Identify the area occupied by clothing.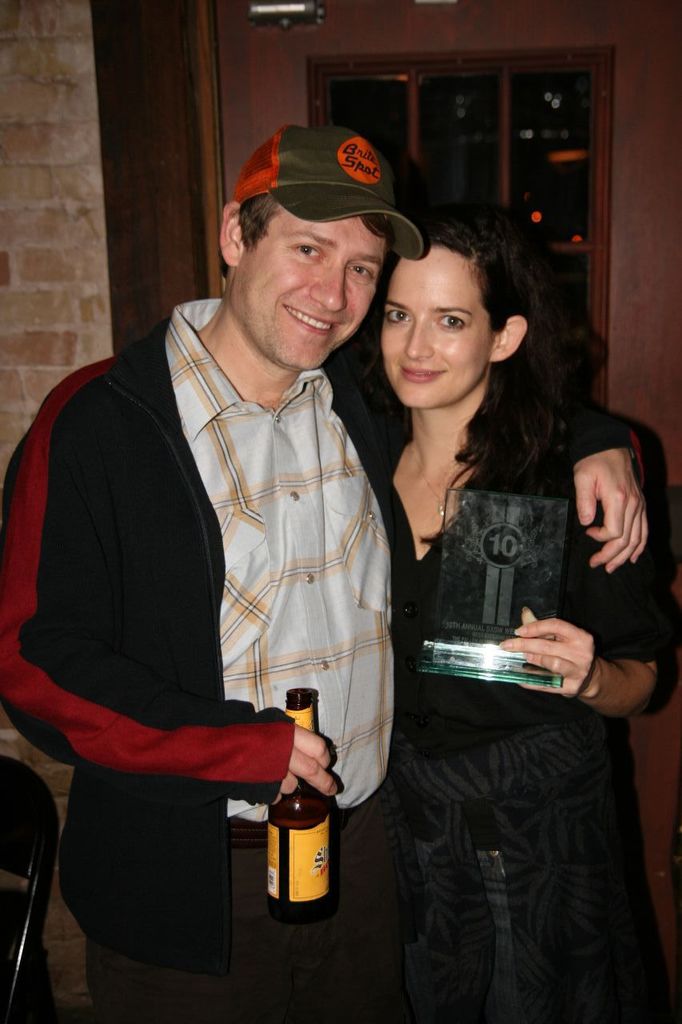
Area: crop(364, 382, 681, 1023).
